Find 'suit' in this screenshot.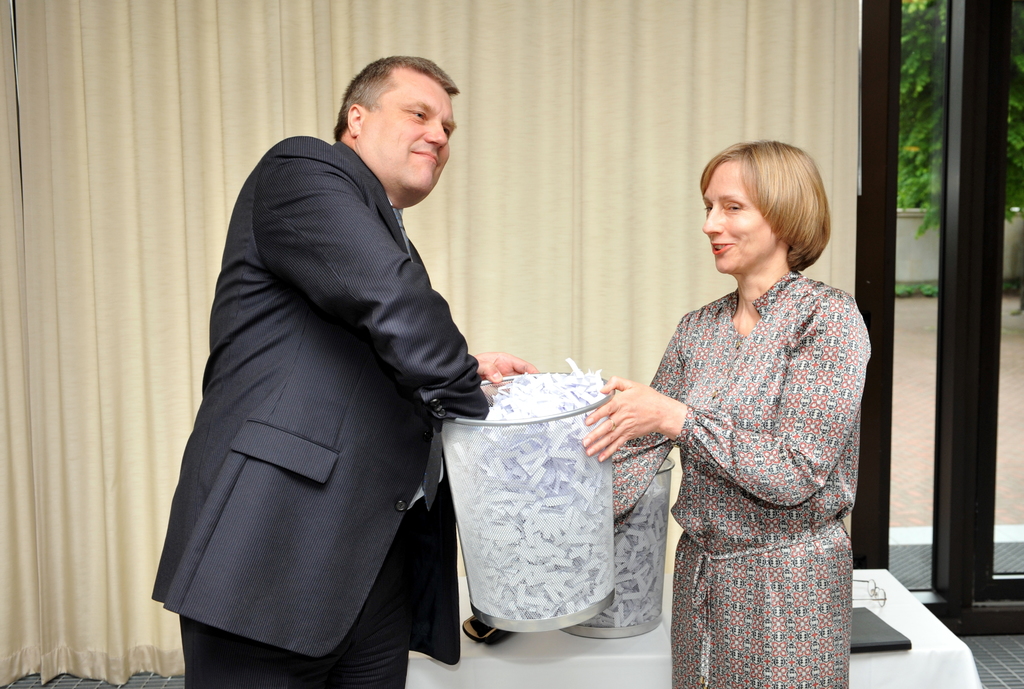
The bounding box for 'suit' is 157:81:500:672.
